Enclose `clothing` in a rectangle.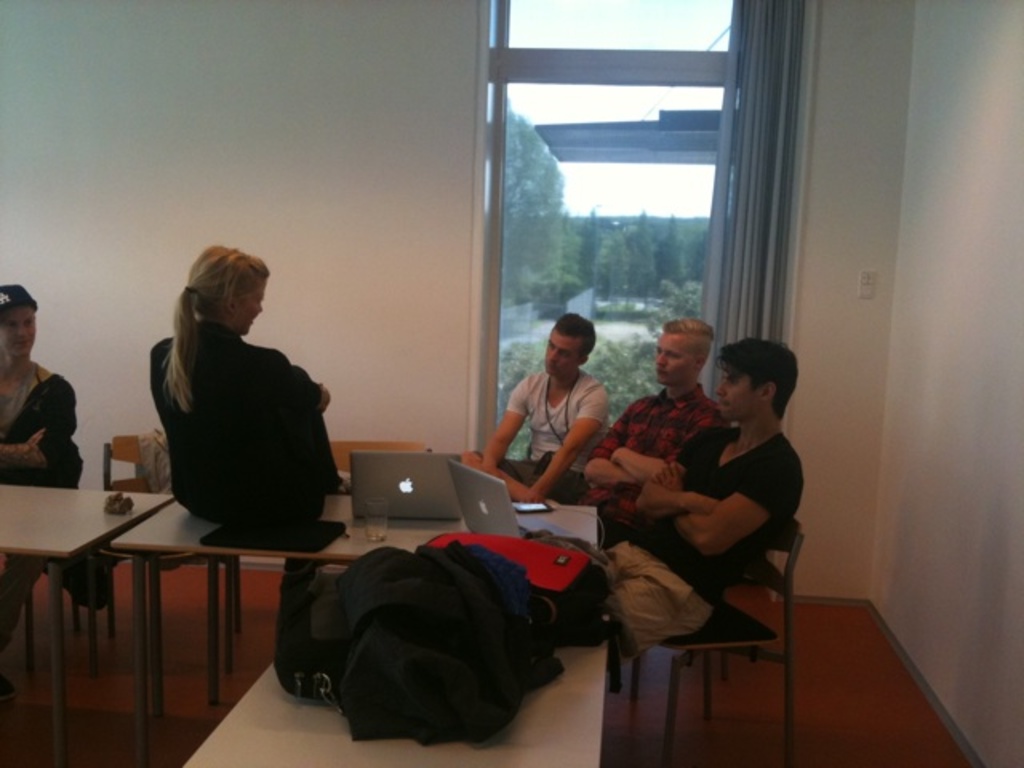
bbox=(142, 275, 339, 558).
